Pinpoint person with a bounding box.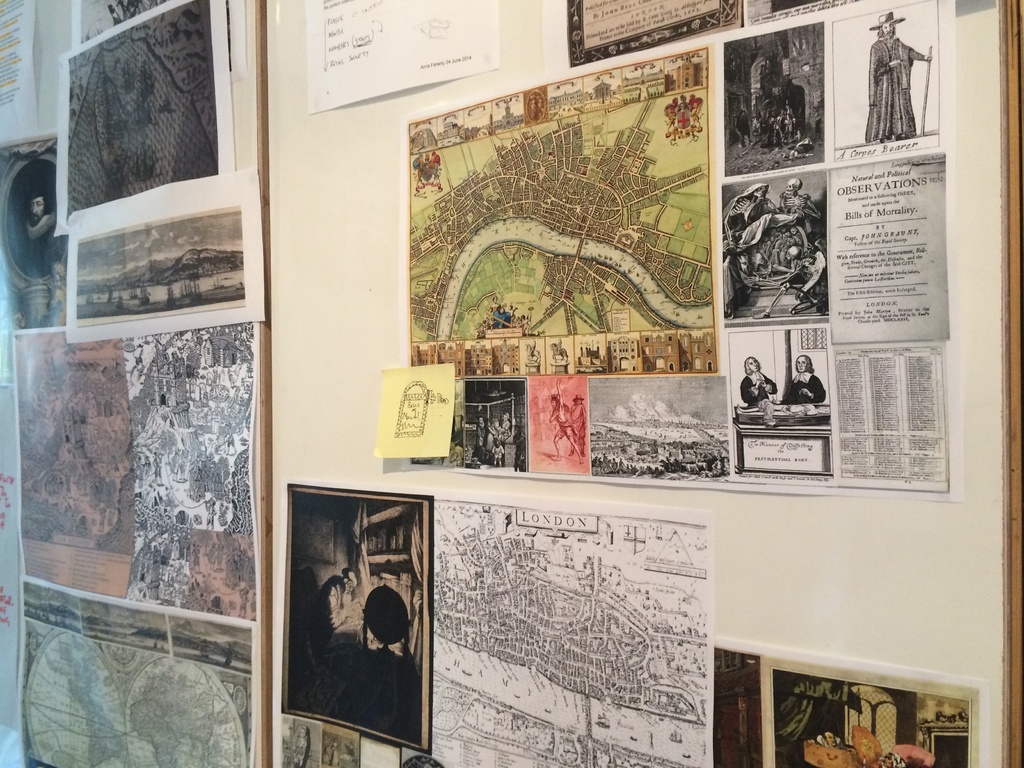
detection(781, 353, 825, 406).
